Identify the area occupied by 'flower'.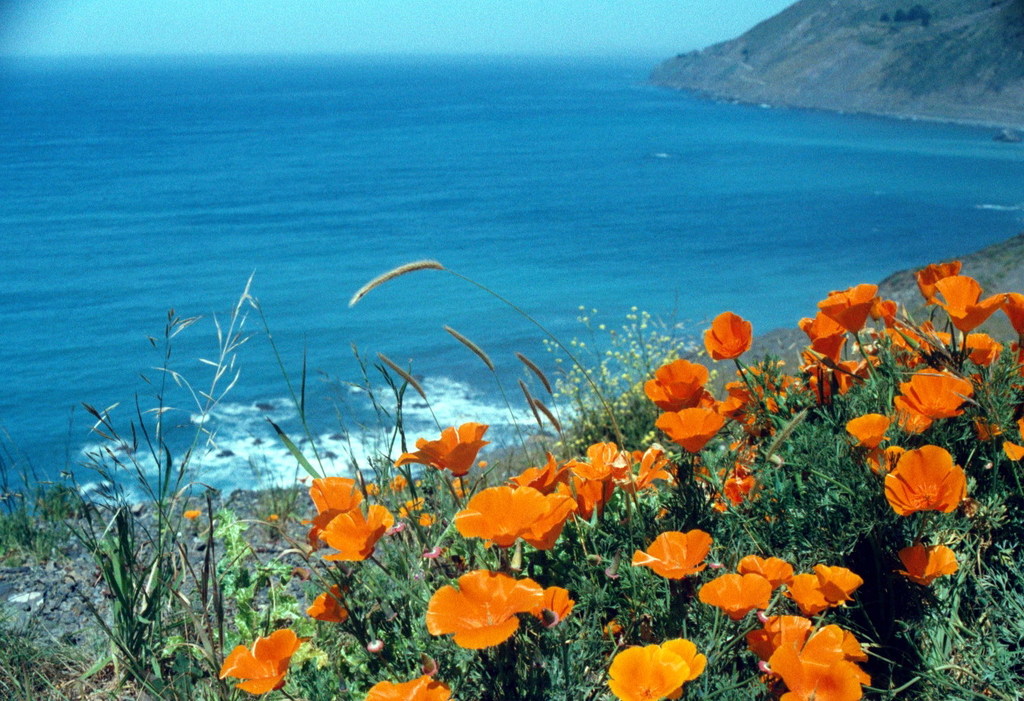
Area: detection(505, 454, 549, 483).
